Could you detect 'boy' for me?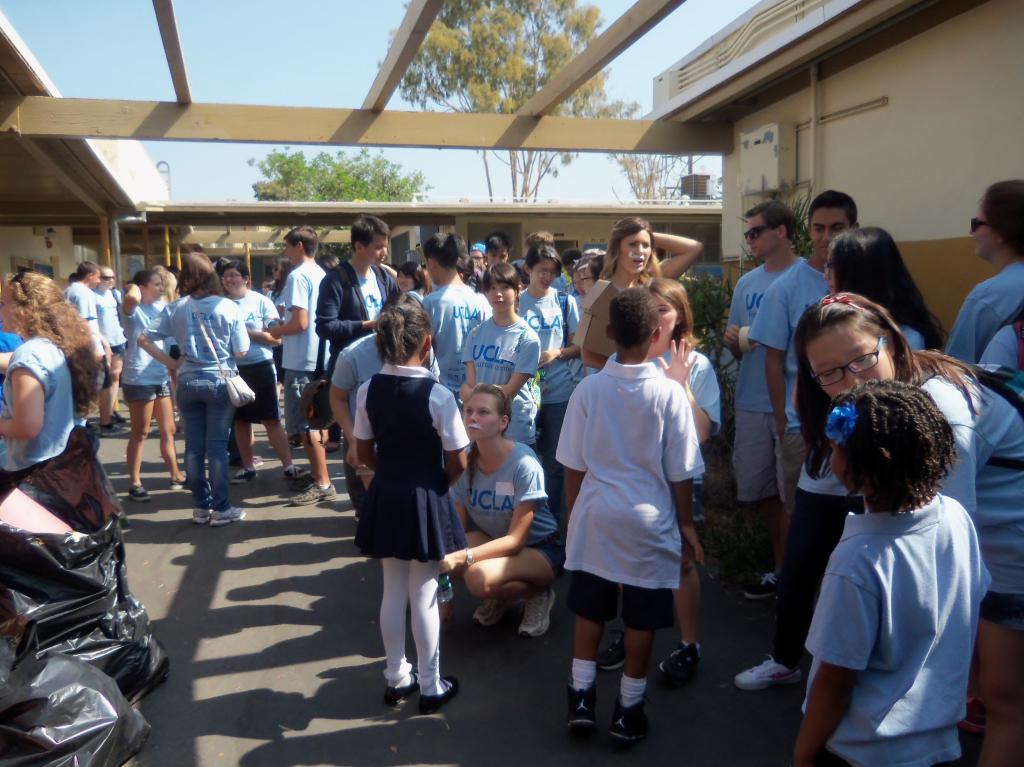
Detection result: x1=790, y1=289, x2=1023, y2=766.
